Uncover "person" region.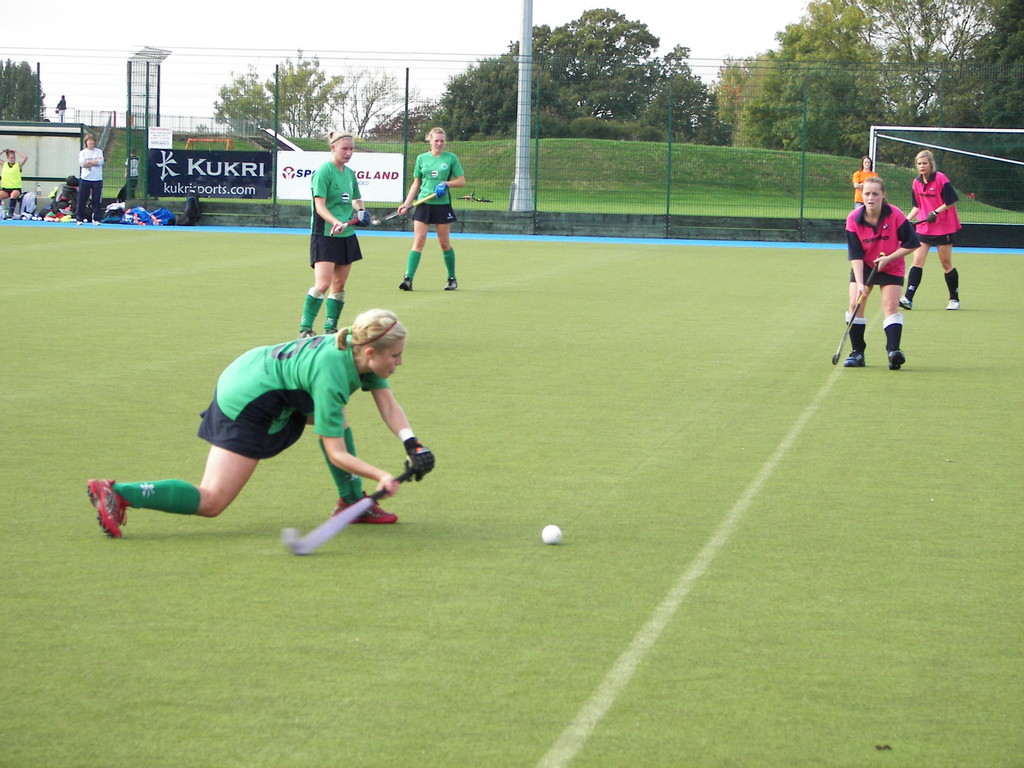
Uncovered: box=[299, 130, 371, 337].
